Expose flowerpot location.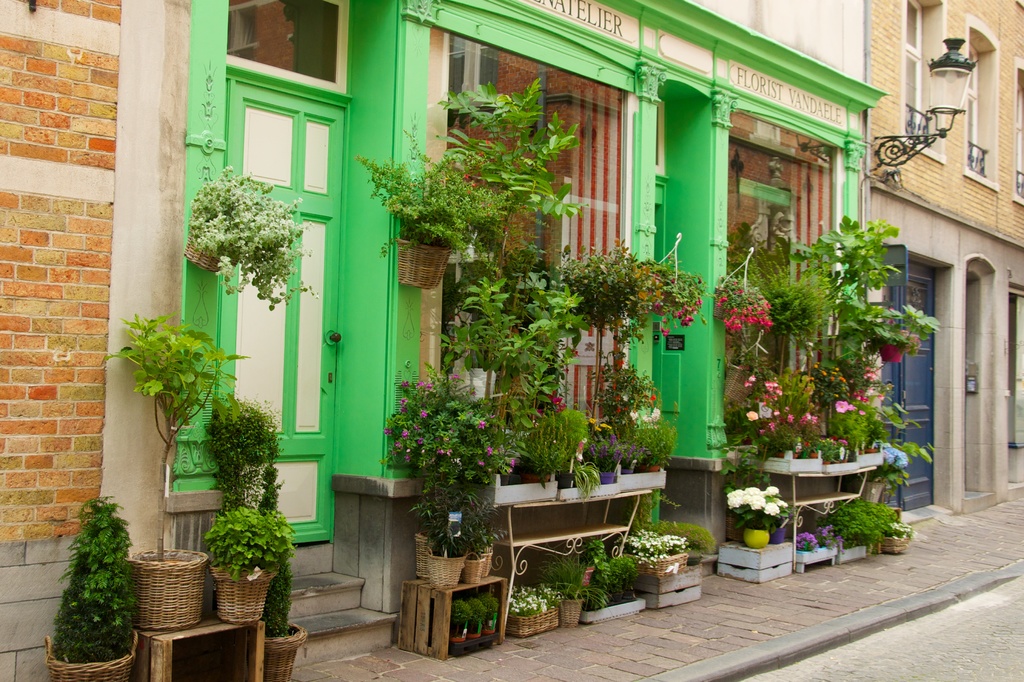
Exposed at locate(459, 554, 484, 582).
